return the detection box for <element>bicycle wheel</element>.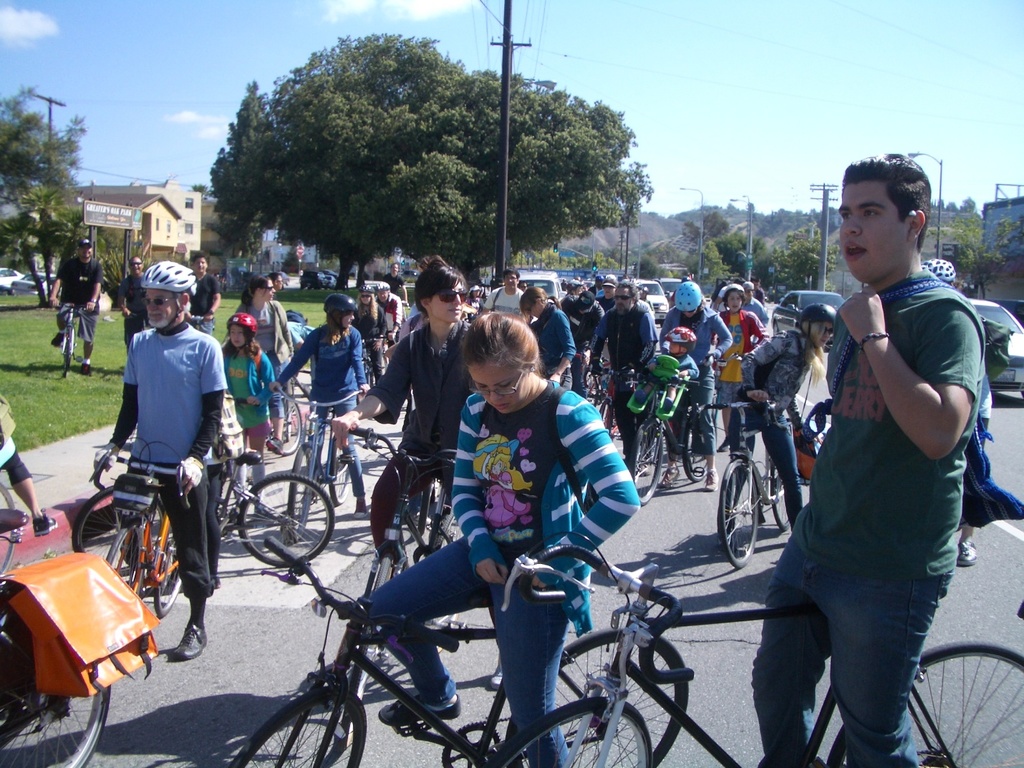
Rect(58, 327, 74, 380).
